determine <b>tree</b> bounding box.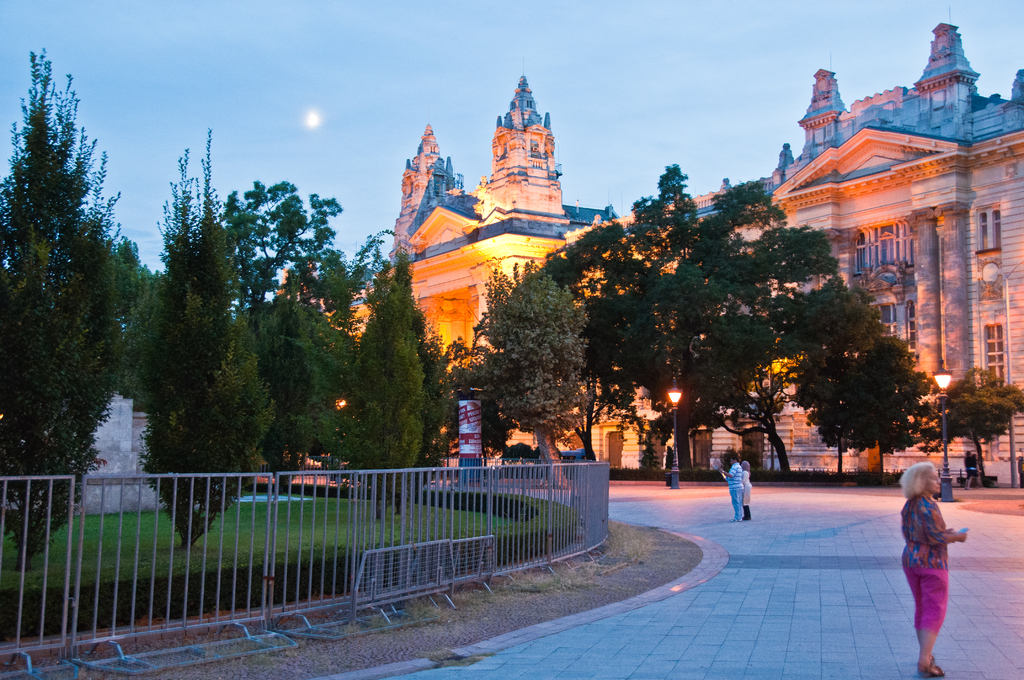
Determined: <bbox>254, 292, 335, 471</bbox>.
